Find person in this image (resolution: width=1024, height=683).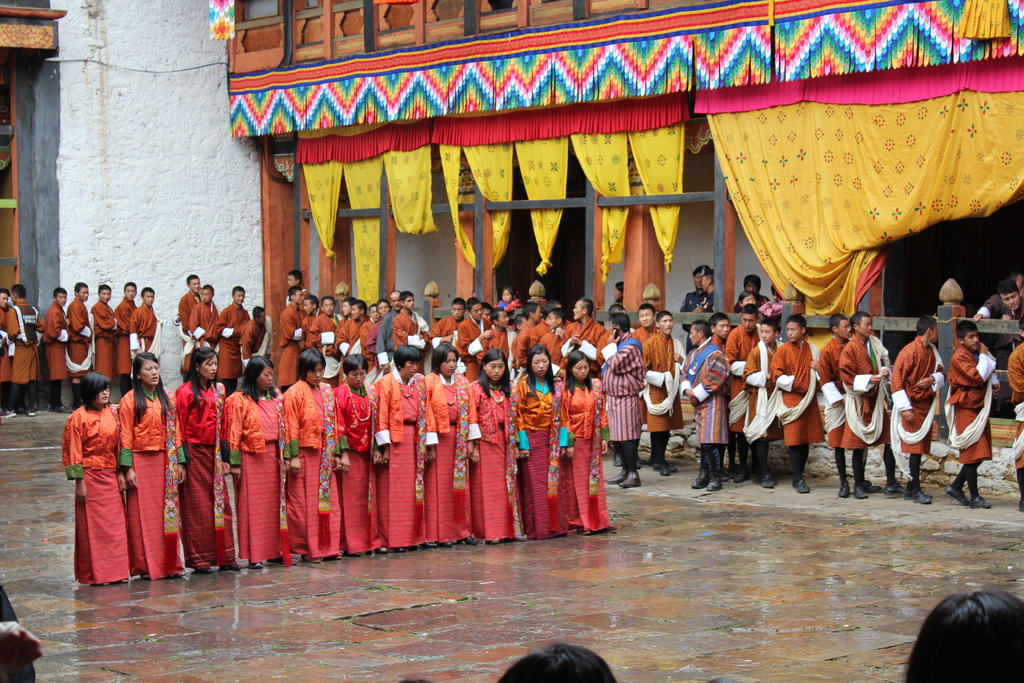
{"x1": 819, "y1": 316, "x2": 853, "y2": 500}.
